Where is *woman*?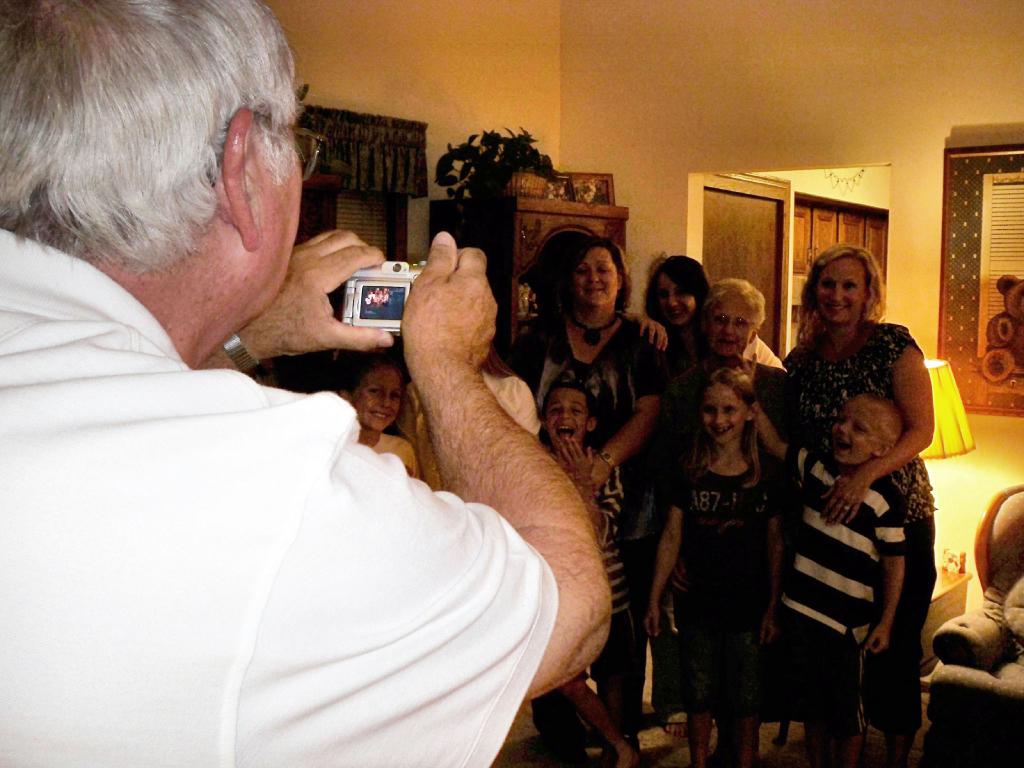
bbox=(625, 254, 789, 373).
